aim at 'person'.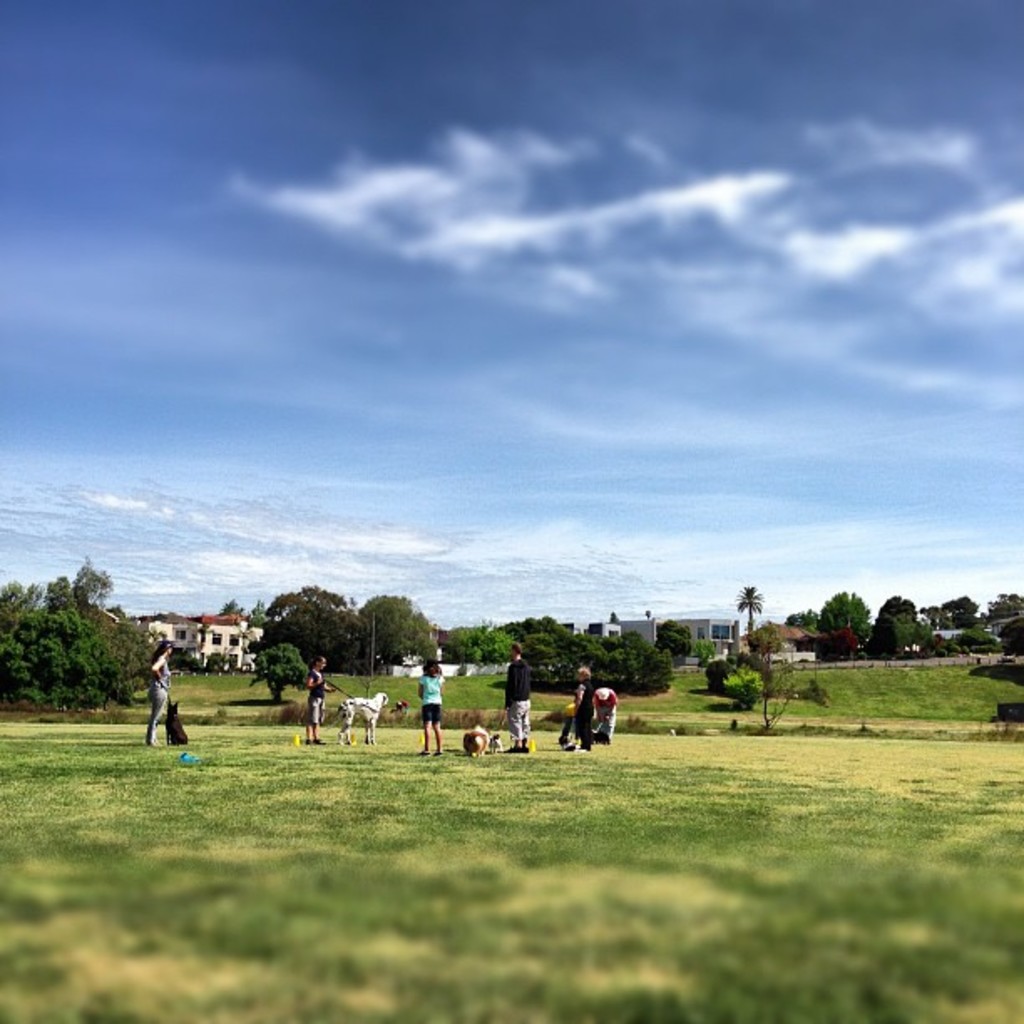
Aimed at (566,663,596,751).
